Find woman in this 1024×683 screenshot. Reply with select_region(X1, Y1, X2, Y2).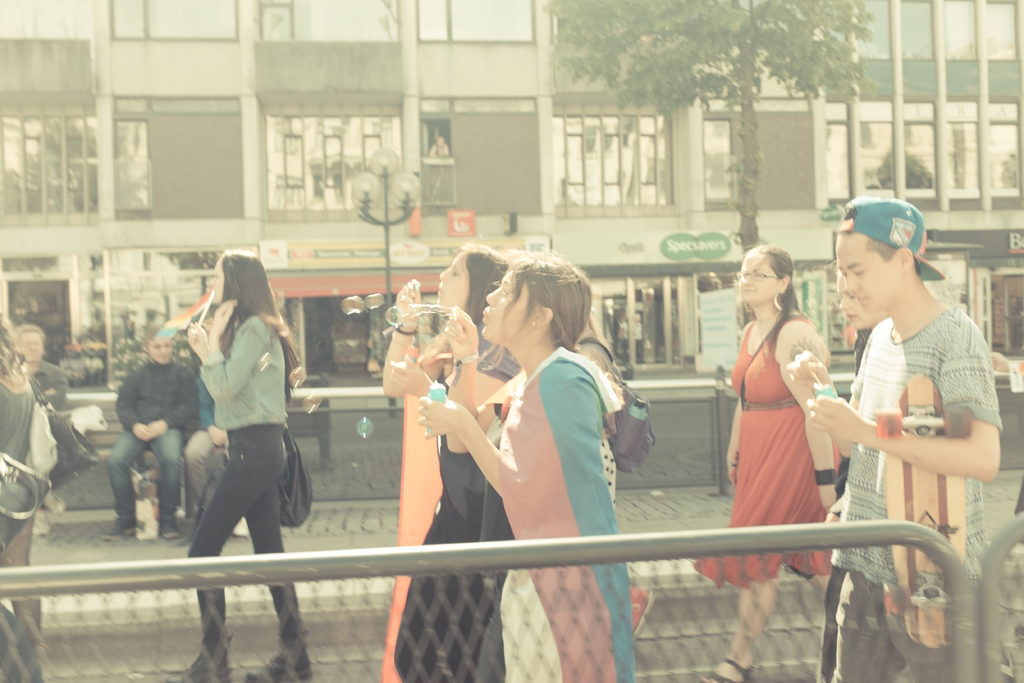
select_region(163, 246, 306, 650).
